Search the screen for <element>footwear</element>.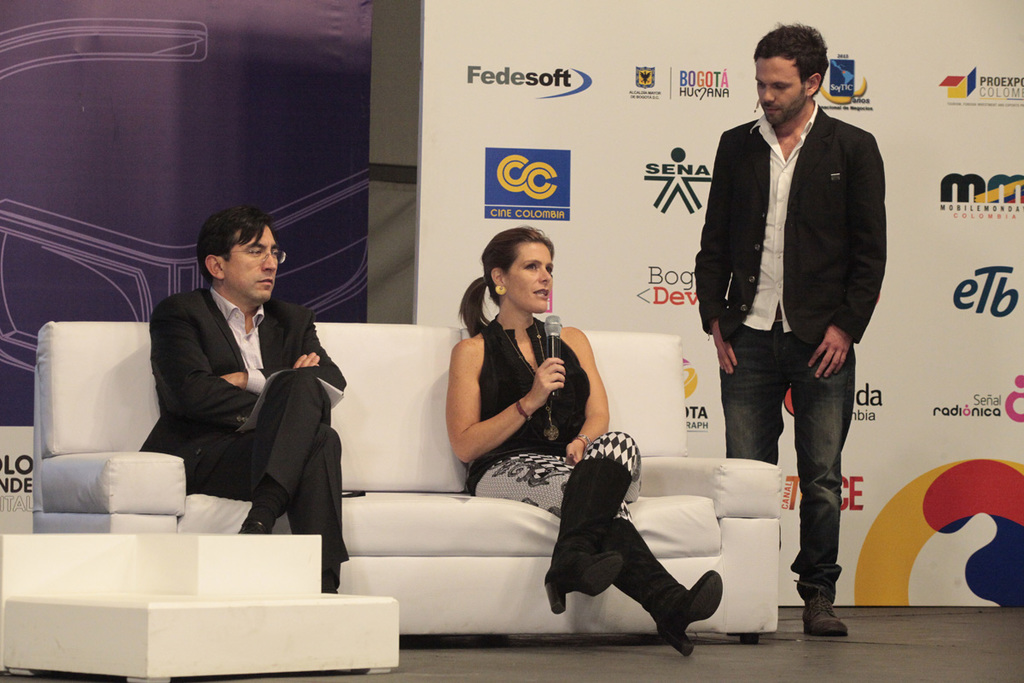
Found at pyautogui.locateOnScreen(236, 518, 267, 533).
